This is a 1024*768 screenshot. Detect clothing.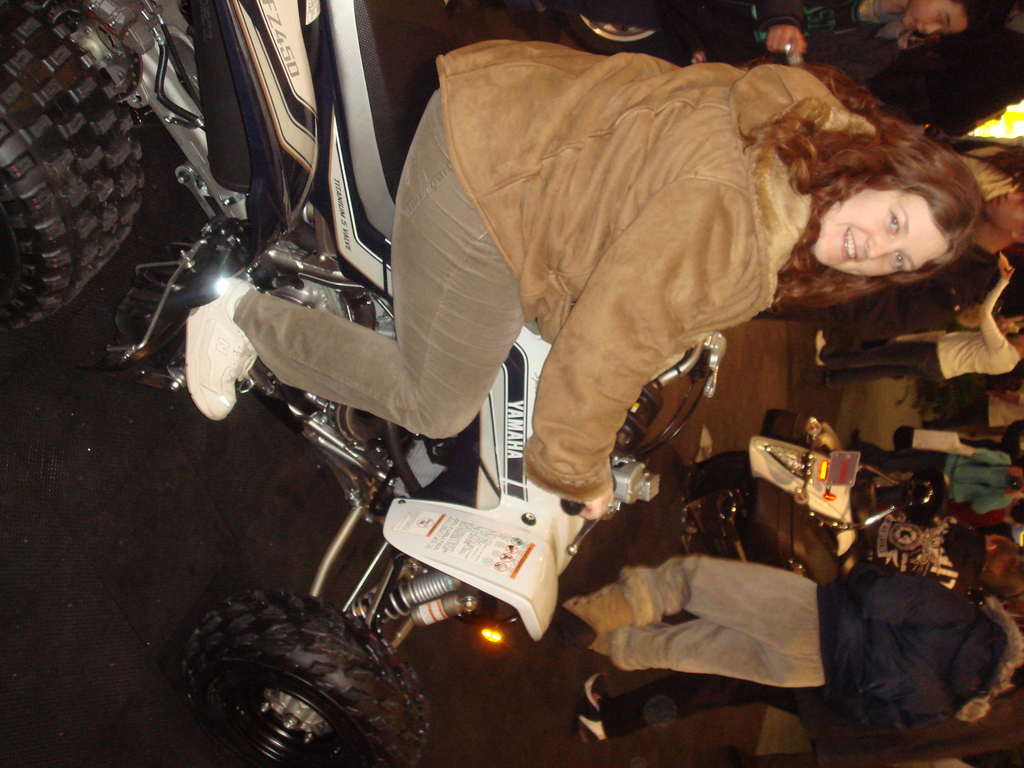
left=817, top=279, right=1022, bottom=388.
